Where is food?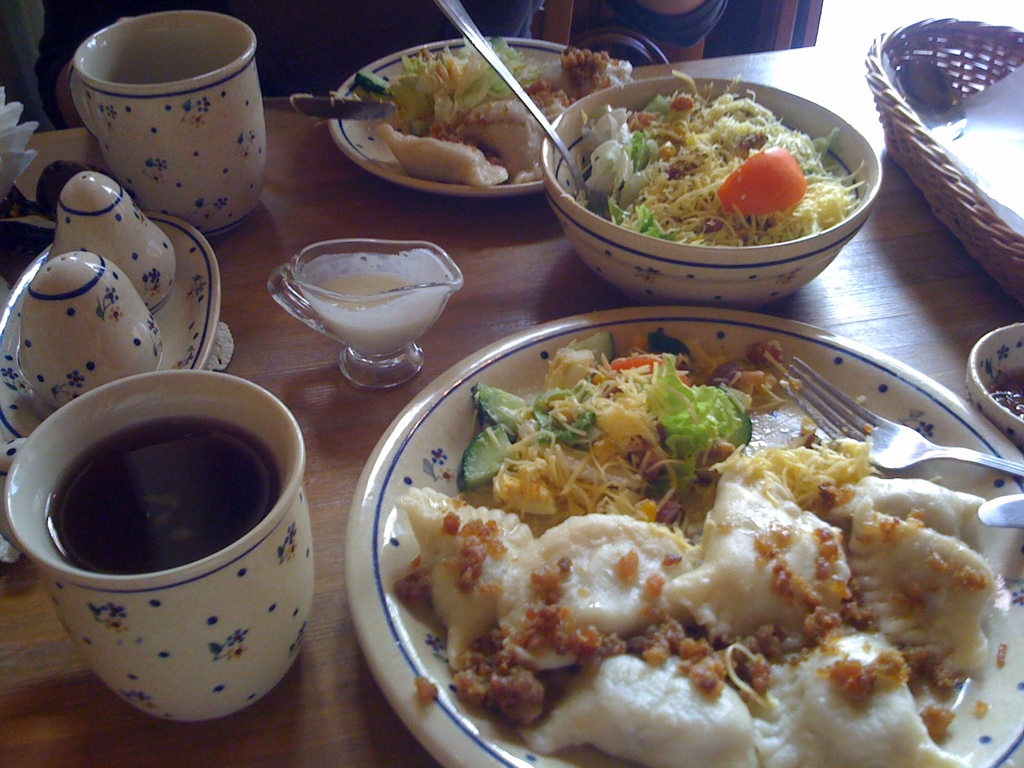
detection(392, 322, 995, 759).
